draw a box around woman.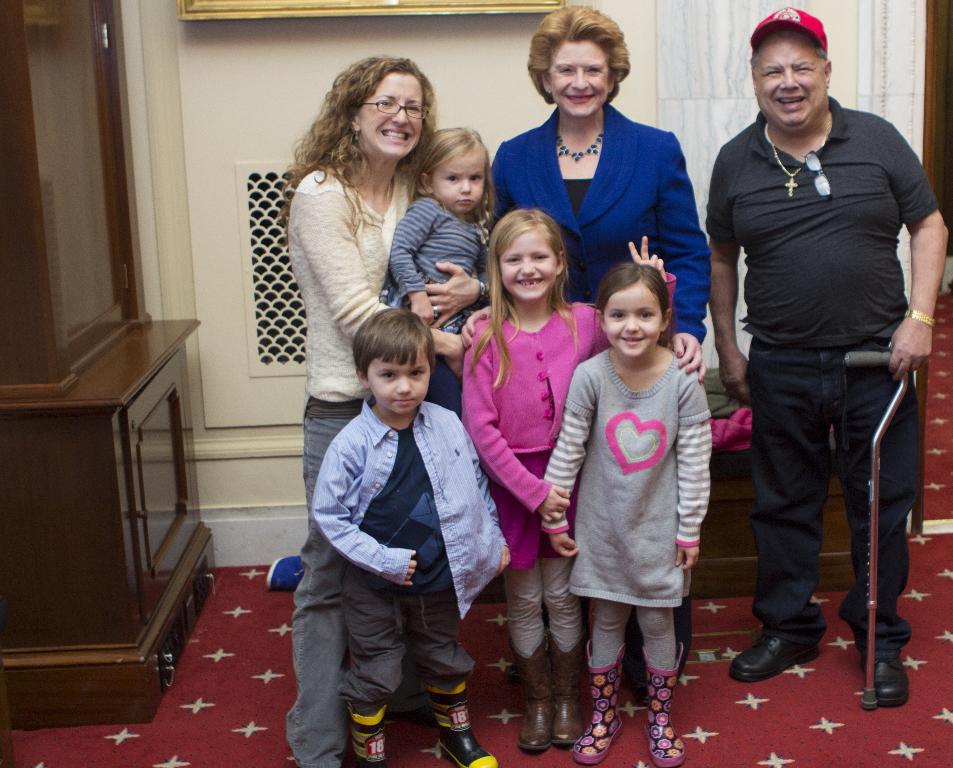
pyautogui.locateOnScreen(277, 56, 501, 767).
